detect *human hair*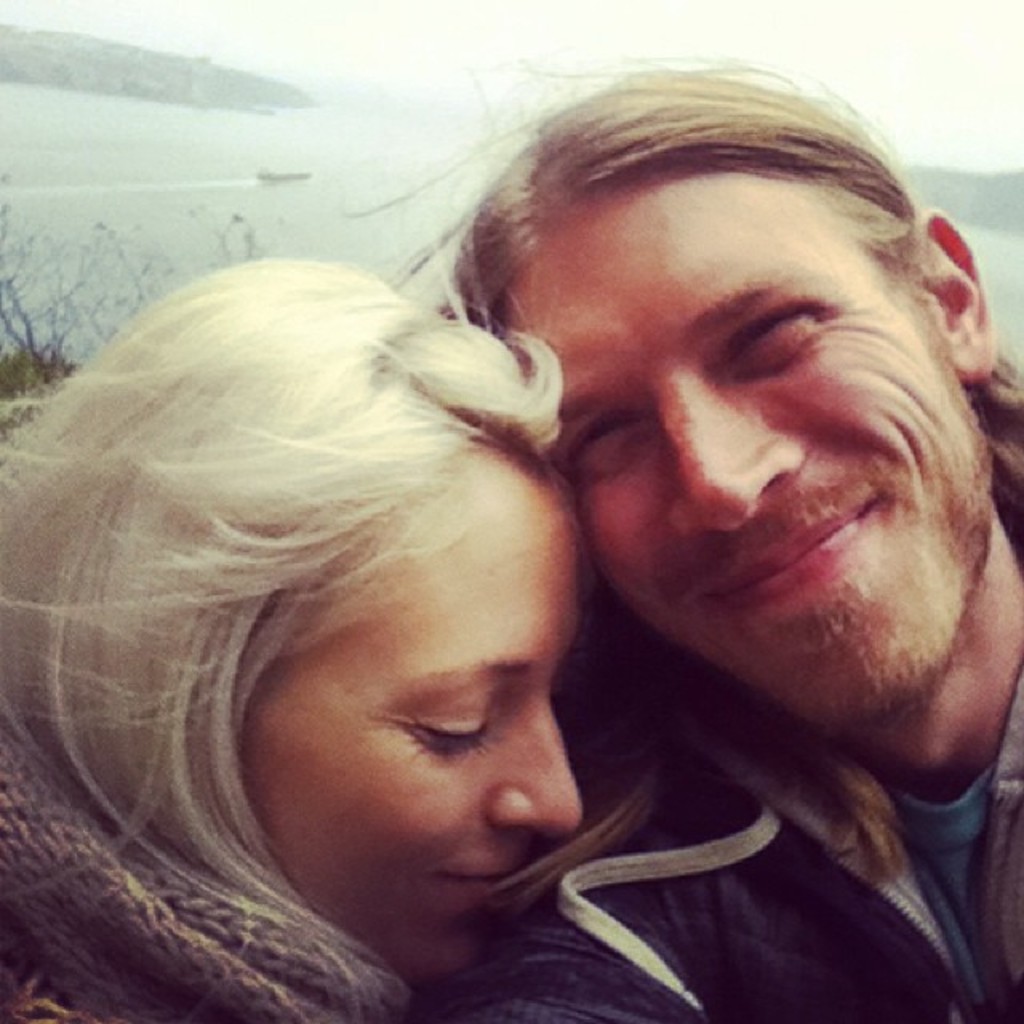
[387,51,1021,1021]
